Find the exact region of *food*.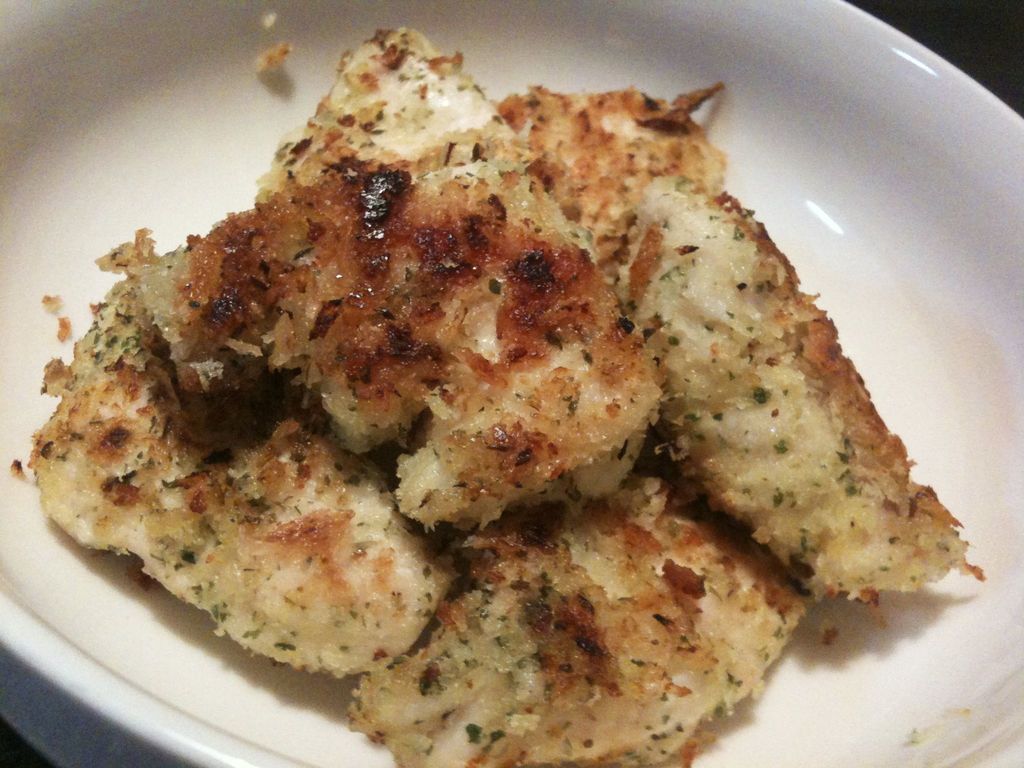
Exact region: x1=33 y1=37 x2=929 y2=719.
